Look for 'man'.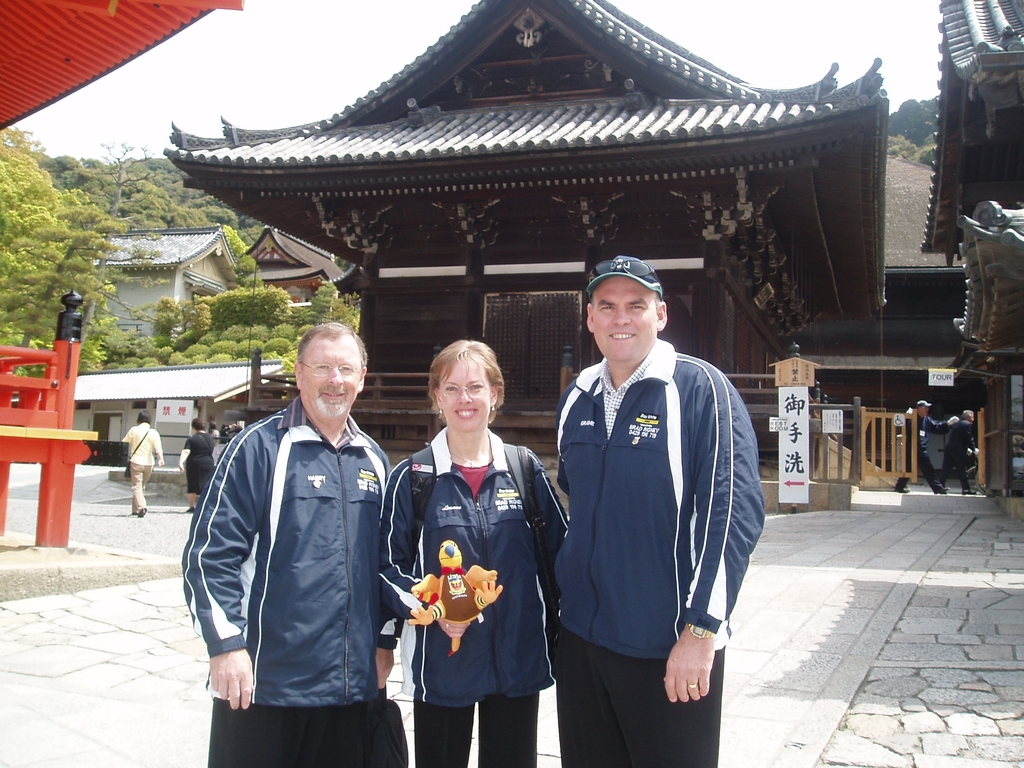
Found: x1=182 y1=320 x2=407 y2=767.
